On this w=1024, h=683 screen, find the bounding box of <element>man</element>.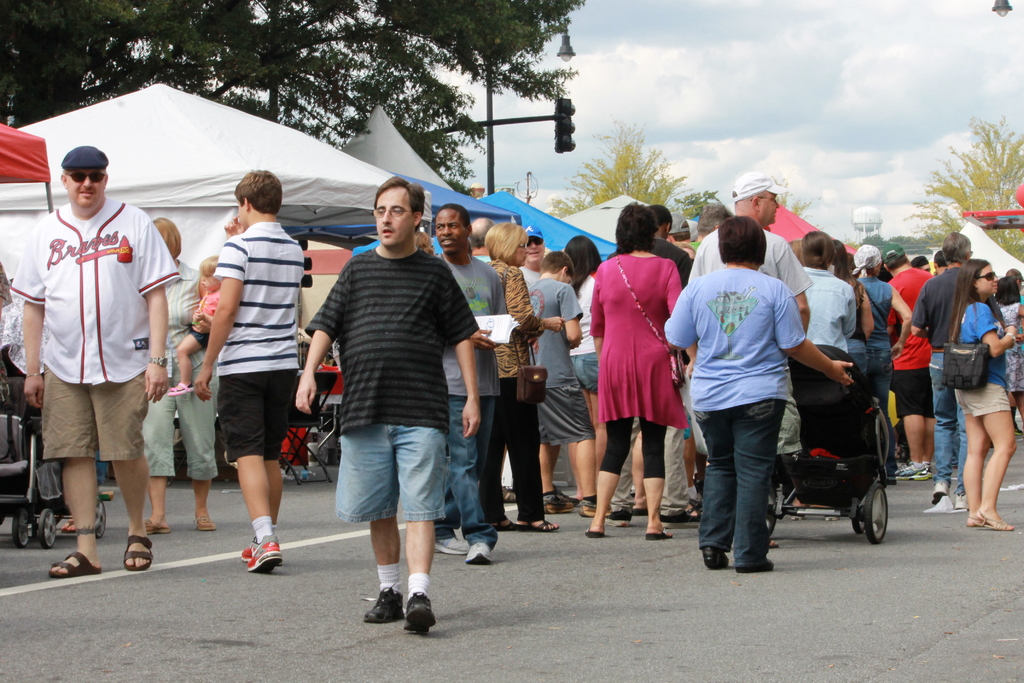
Bounding box: [438,199,513,559].
